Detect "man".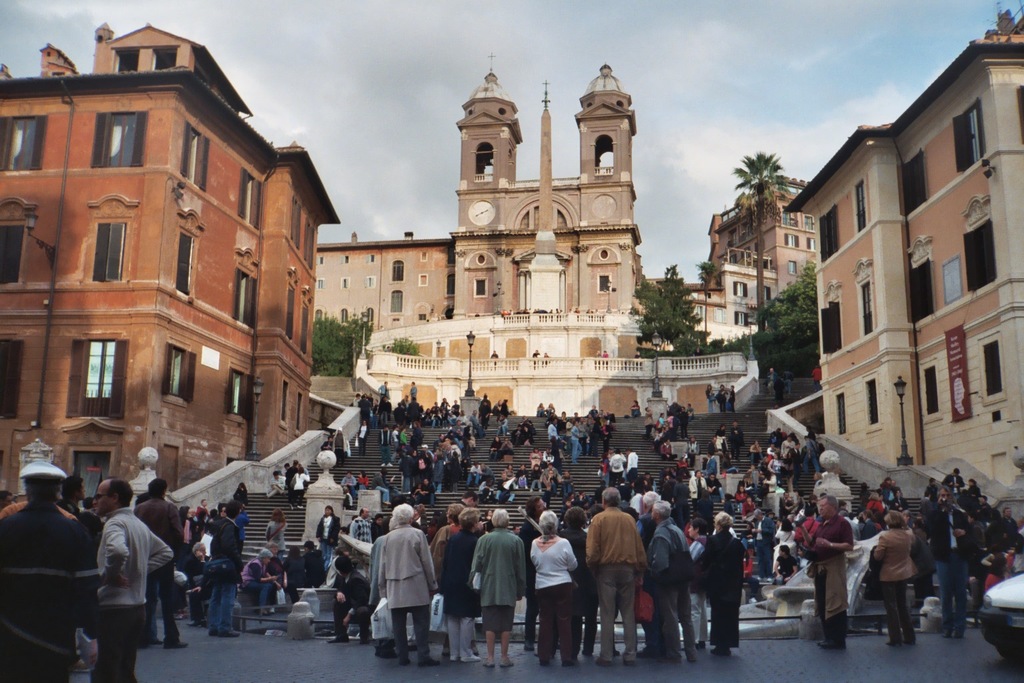
Detected at 413,479,435,507.
